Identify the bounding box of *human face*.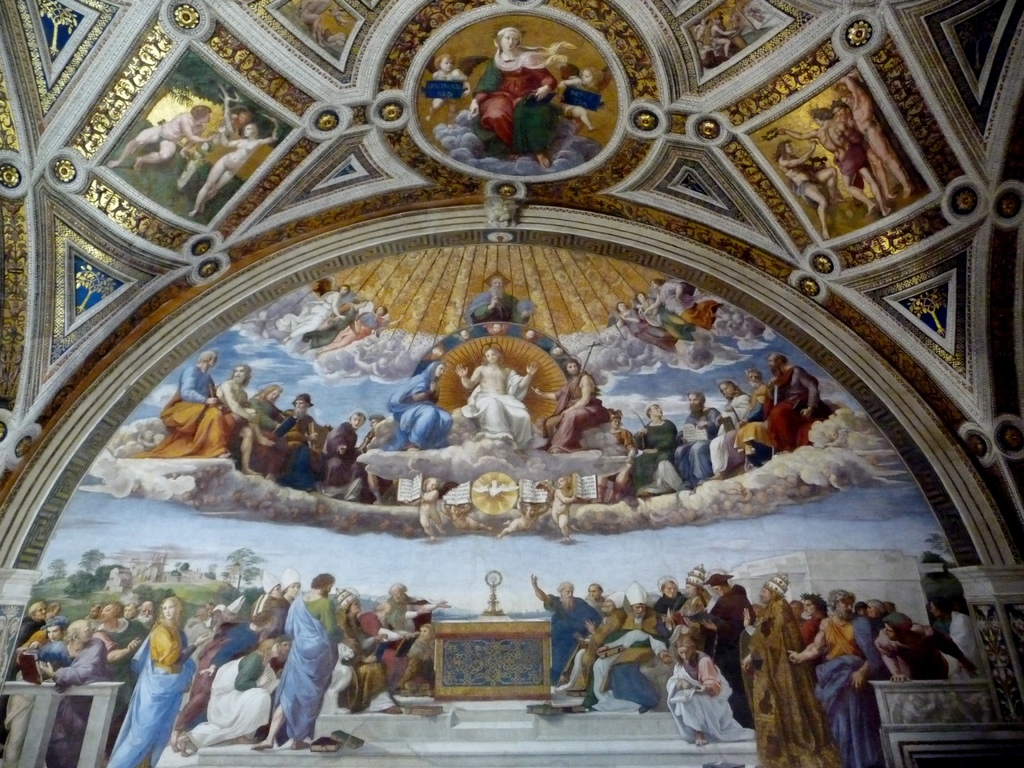
[left=497, top=31, right=521, bottom=52].
